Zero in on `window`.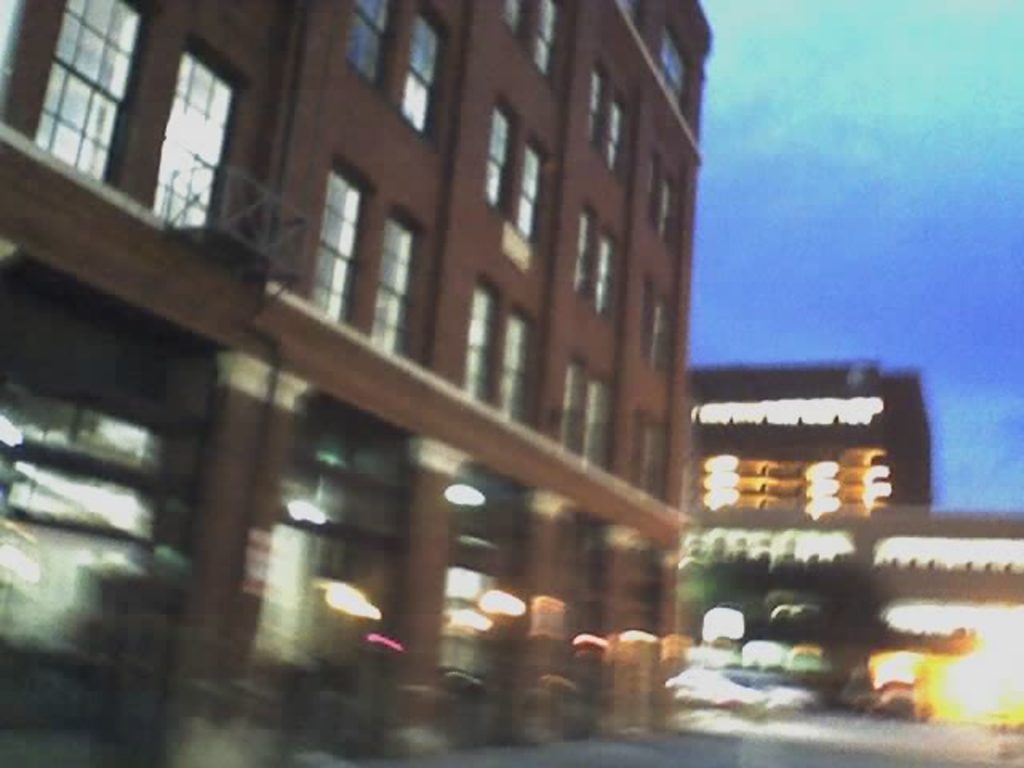
Zeroed in: [618,0,648,30].
